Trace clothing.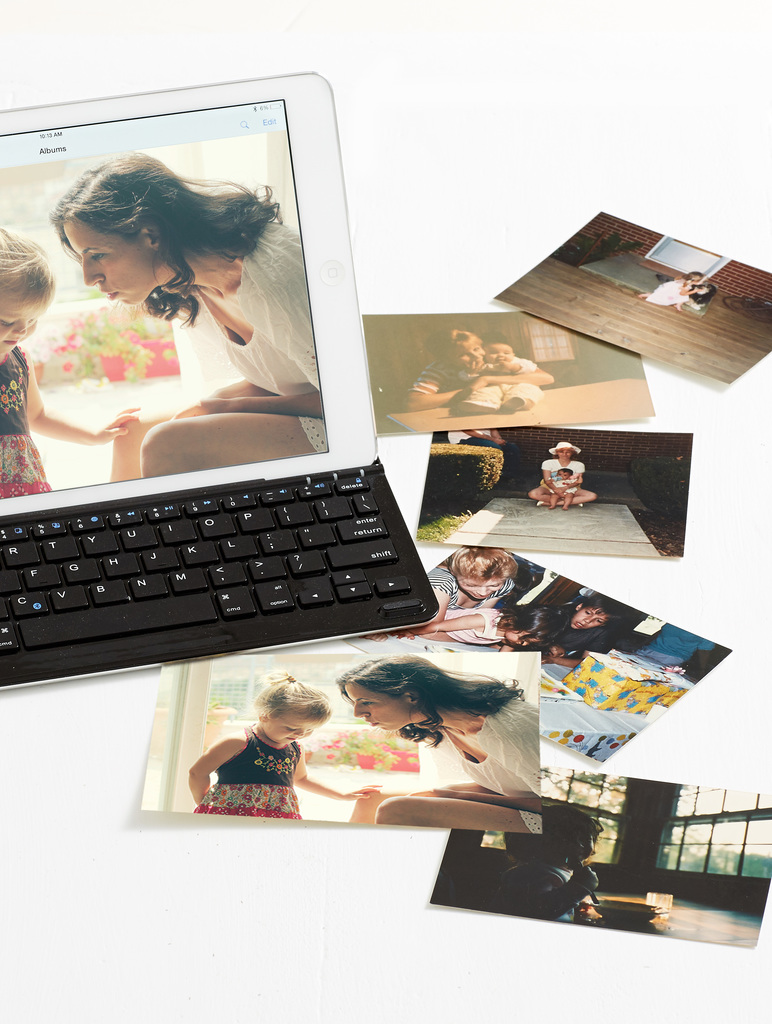
Traced to l=683, t=284, r=707, b=316.
